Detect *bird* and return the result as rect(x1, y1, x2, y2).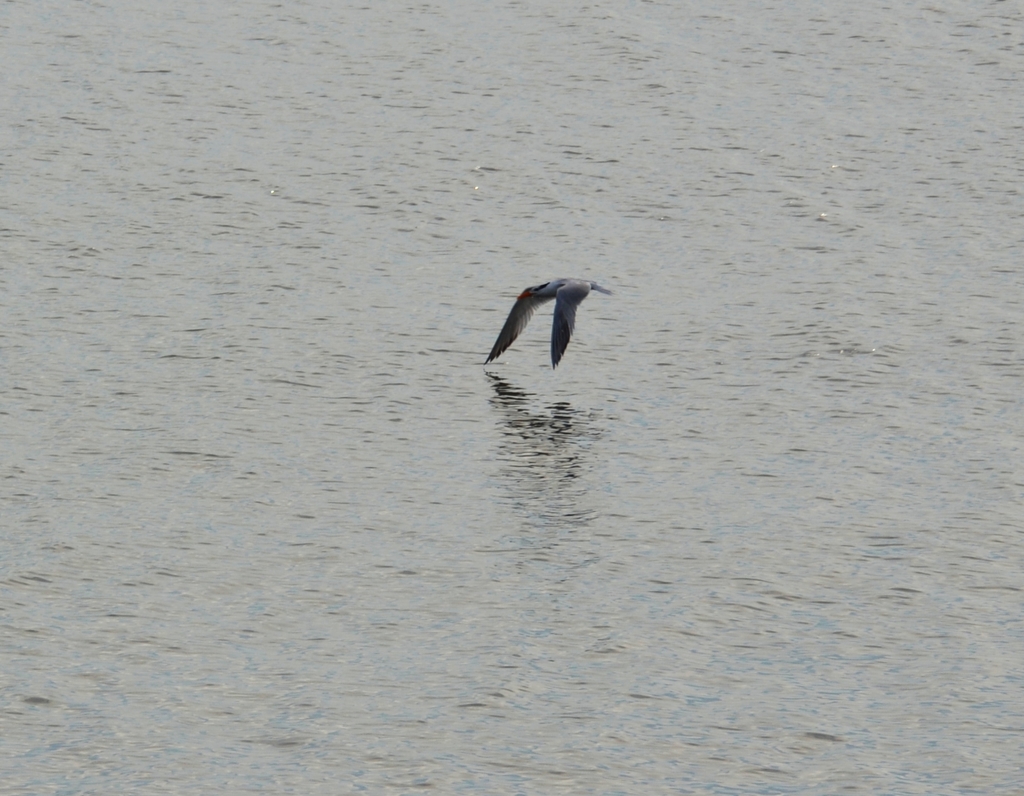
rect(473, 265, 612, 375).
